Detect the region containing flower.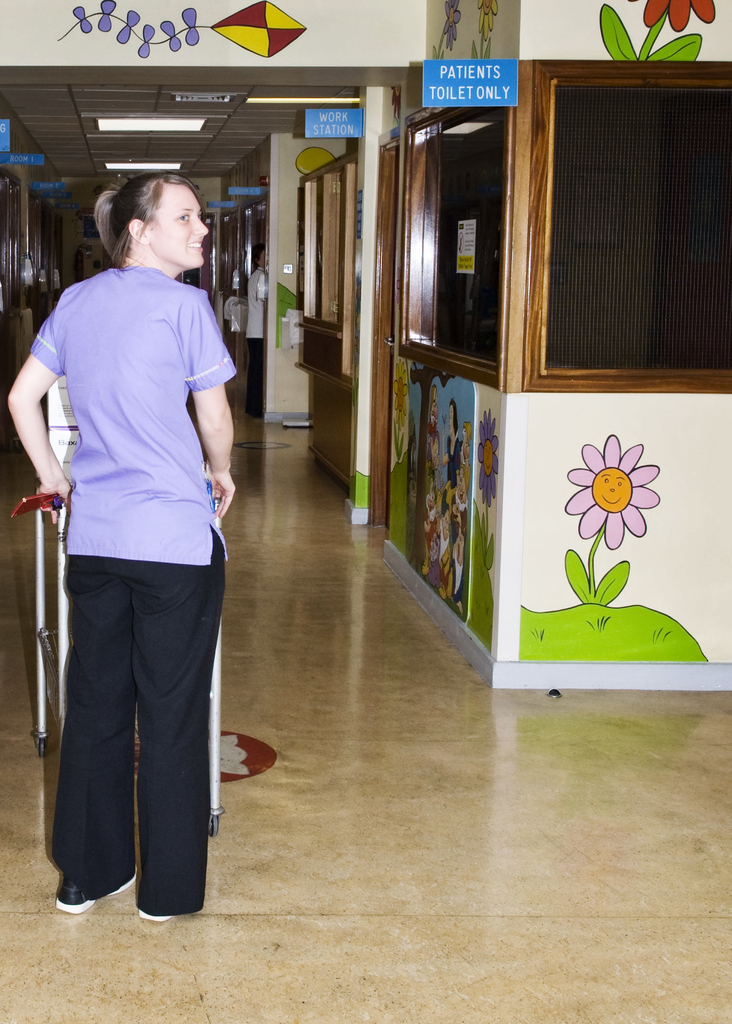
{"left": 564, "top": 430, "right": 656, "bottom": 550}.
